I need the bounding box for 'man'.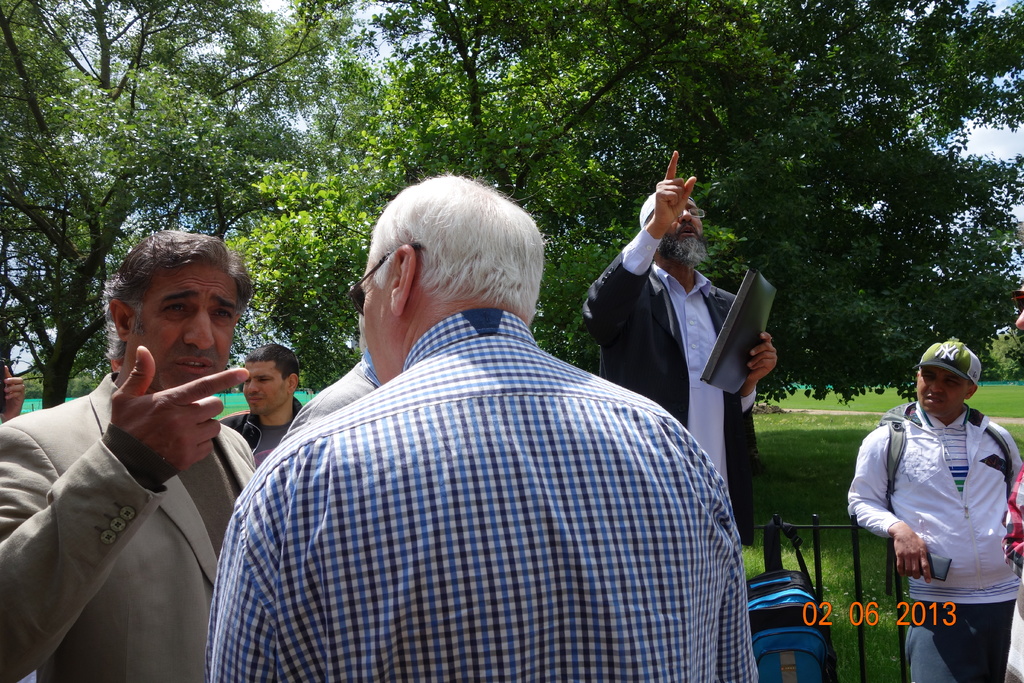
Here it is: [1000,283,1023,579].
